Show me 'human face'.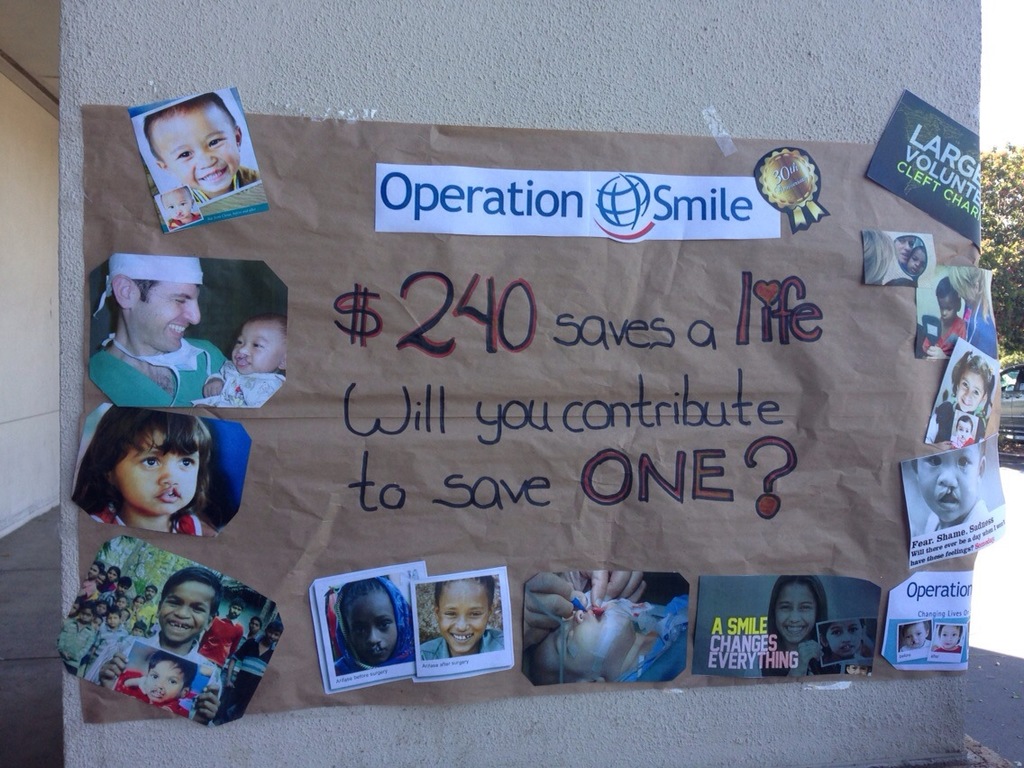
'human face' is here: BBox(116, 429, 202, 517).
